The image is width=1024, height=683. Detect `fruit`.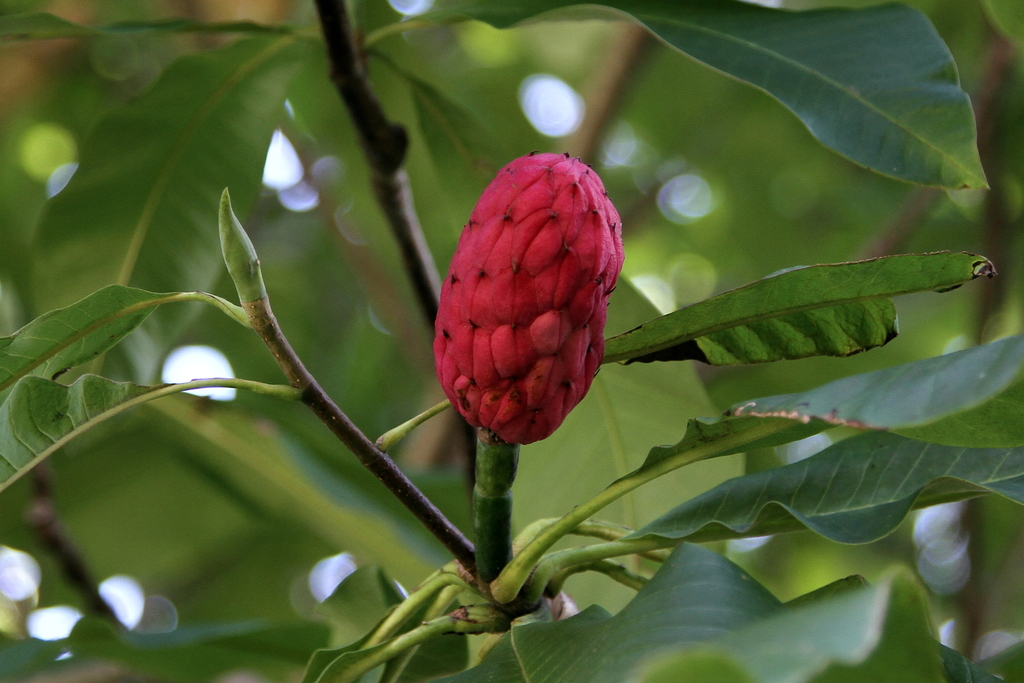
Detection: 438,160,622,443.
